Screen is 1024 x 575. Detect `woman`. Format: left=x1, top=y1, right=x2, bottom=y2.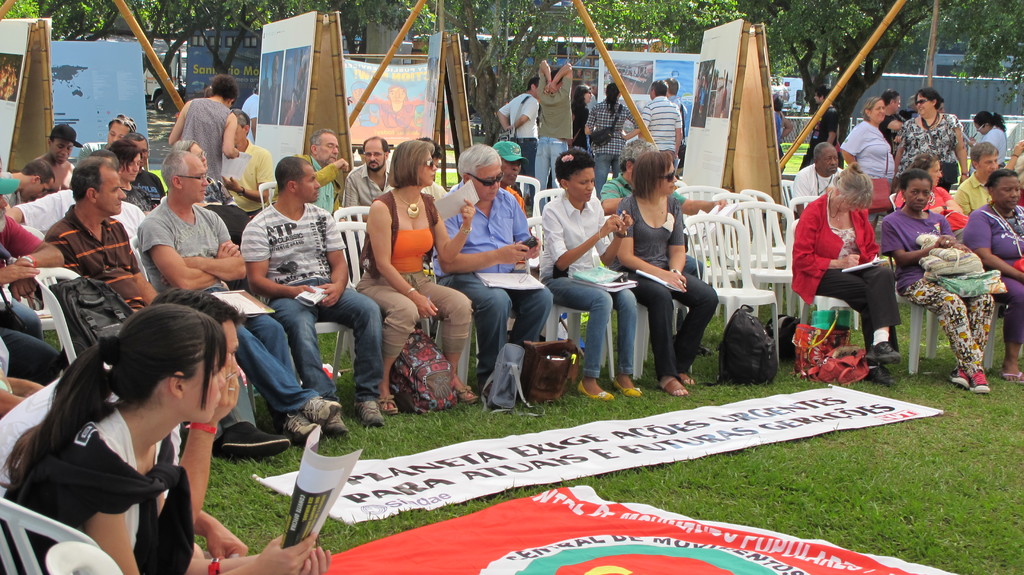
left=835, top=97, right=895, bottom=175.
